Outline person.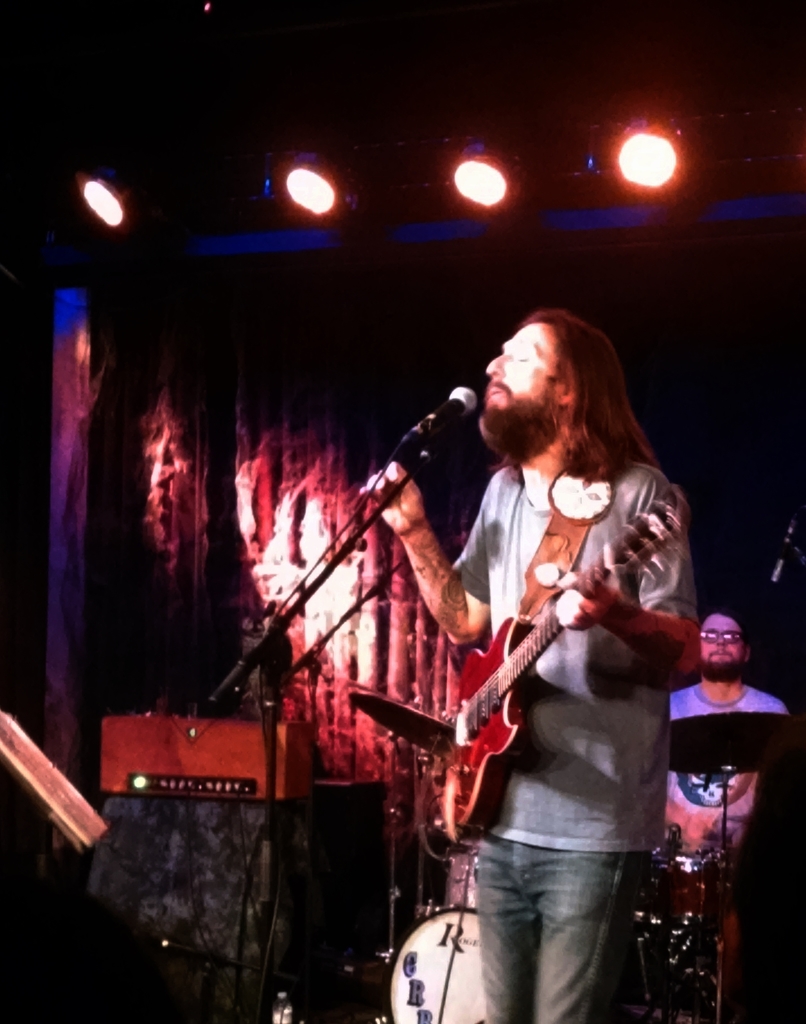
Outline: {"x1": 666, "y1": 614, "x2": 794, "y2": 850}.
